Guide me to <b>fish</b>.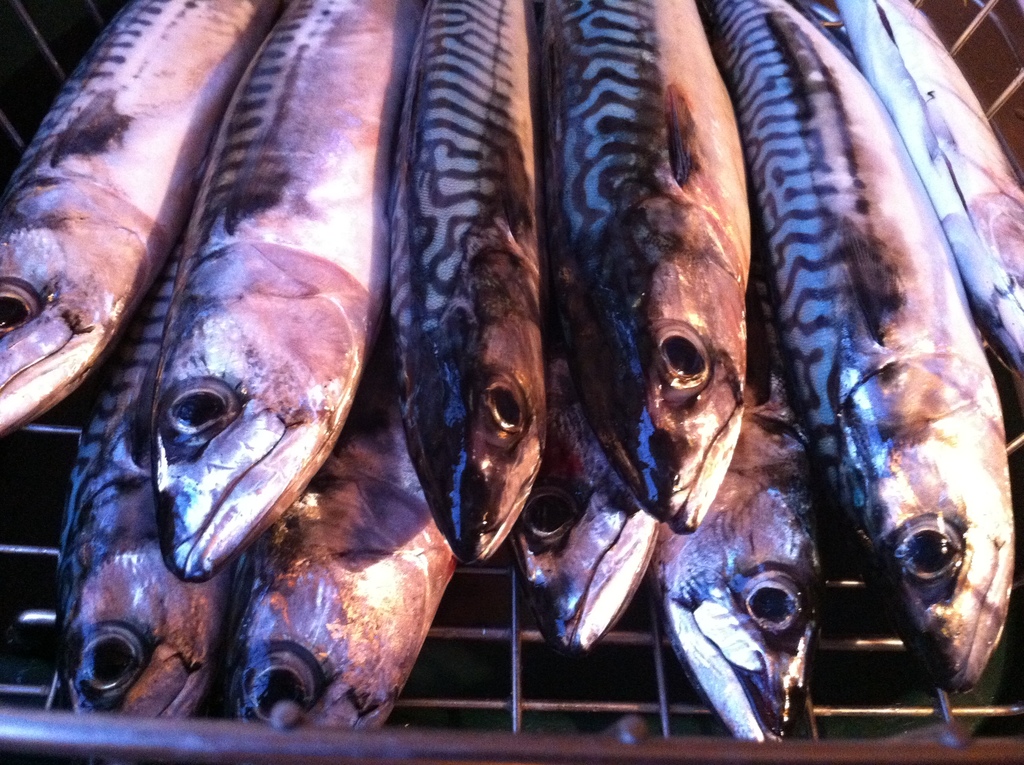
Guidance: rect(145, 0, 432, 584).
